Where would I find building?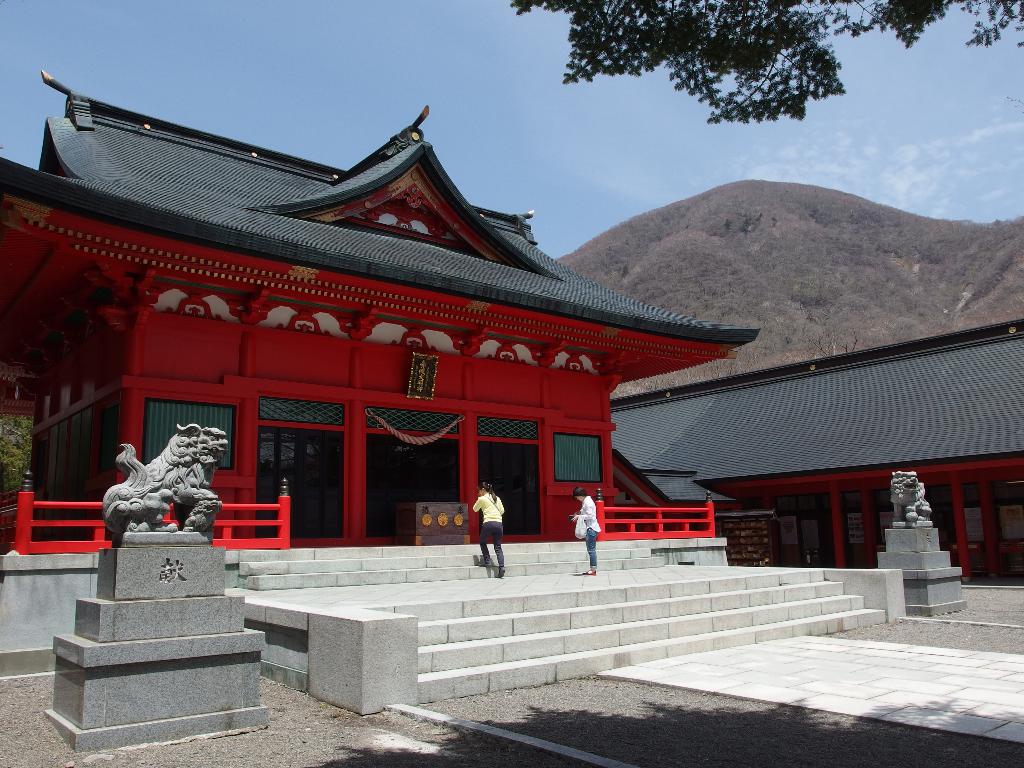
At 609/320/1023/584.
